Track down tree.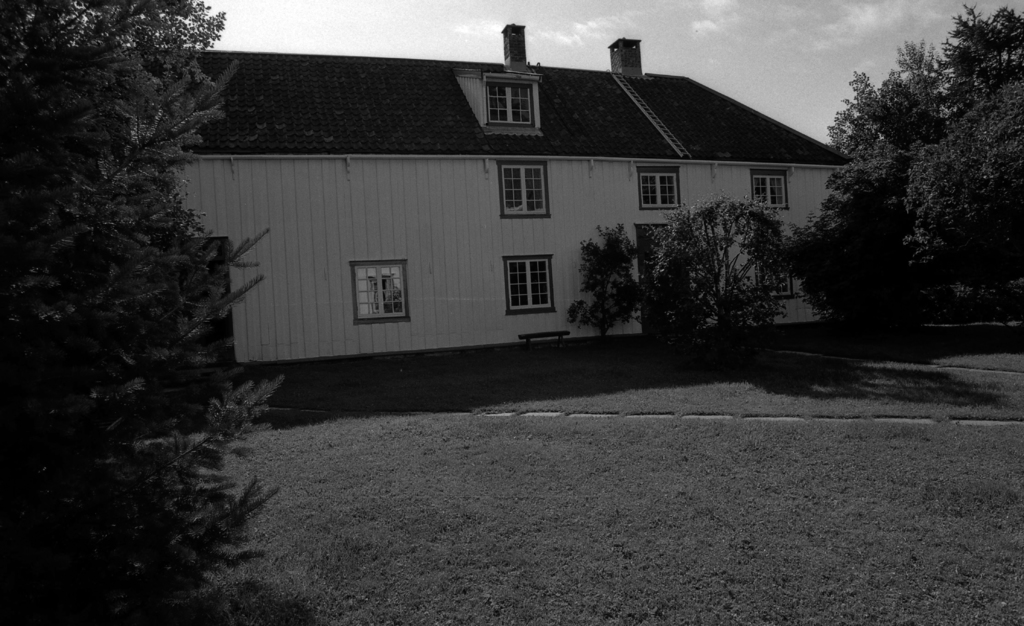
Tracked to select_region(632, 175, 801, 347).
